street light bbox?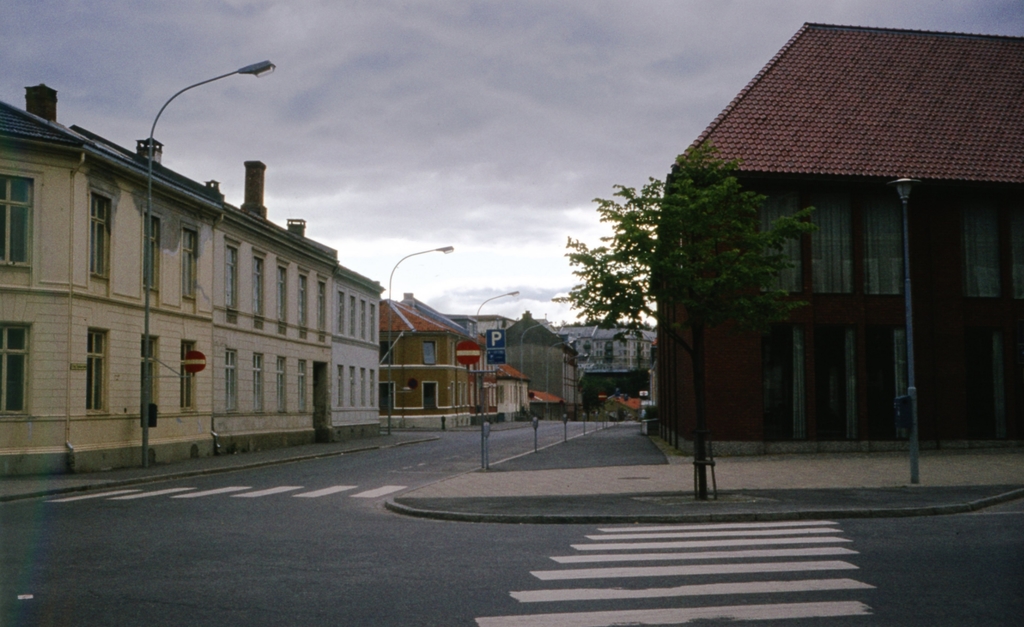
<bbox>545, 341, 577, 389</bbox>
